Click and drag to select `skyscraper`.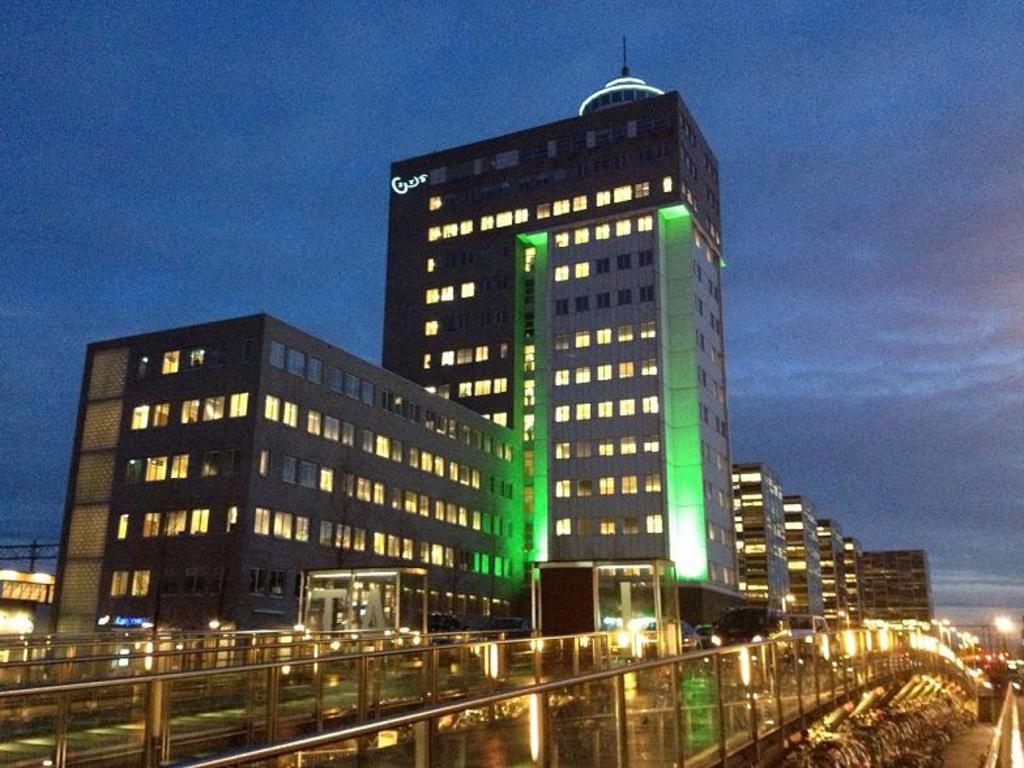
Selection: Rect(48, 312, 529, 695).
